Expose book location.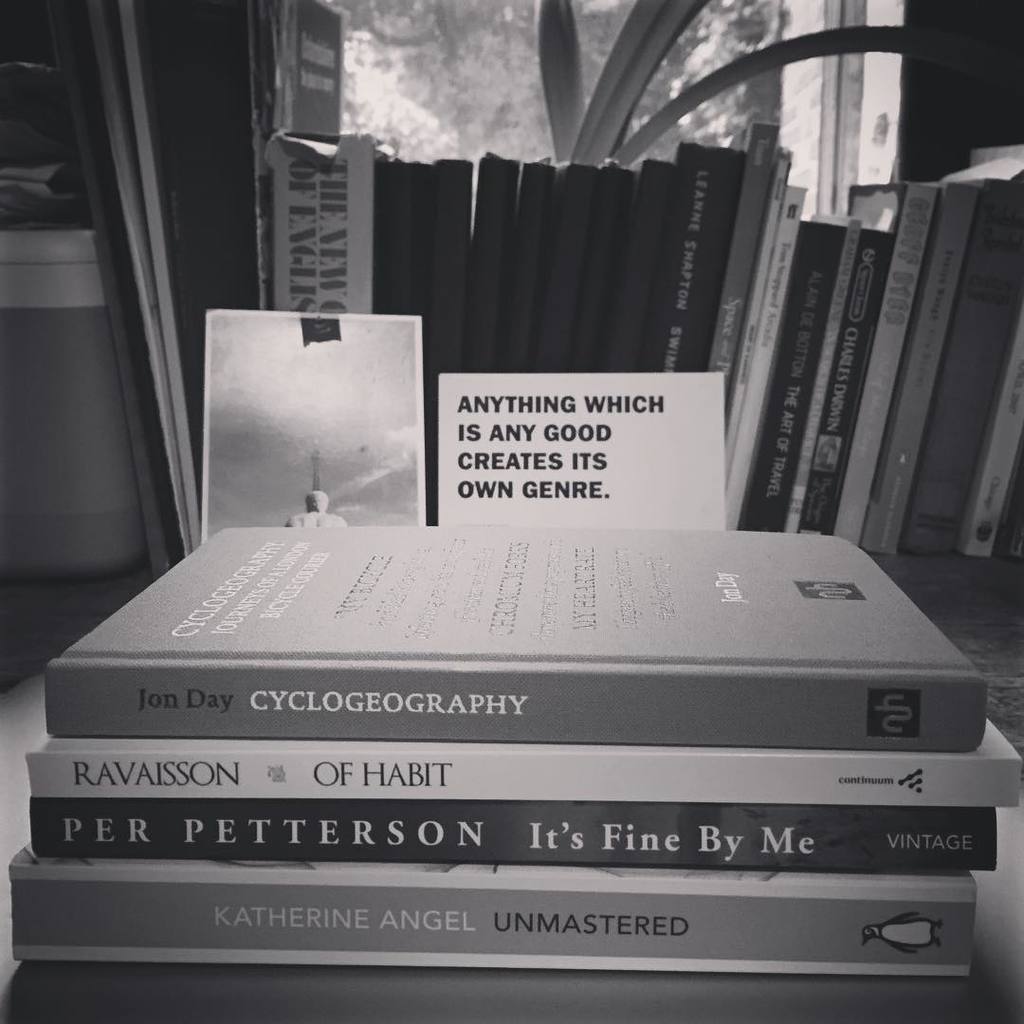
Exposed at 425,373,725,542.
